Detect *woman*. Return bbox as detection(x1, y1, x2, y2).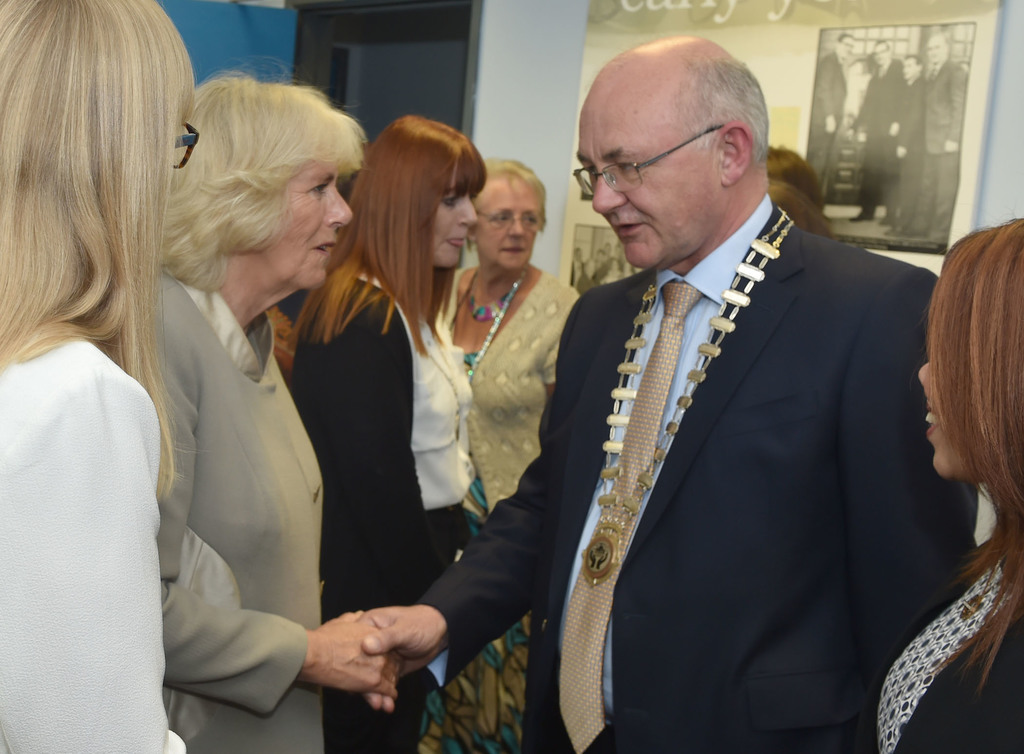
detection(0, 0, 199, 753).
